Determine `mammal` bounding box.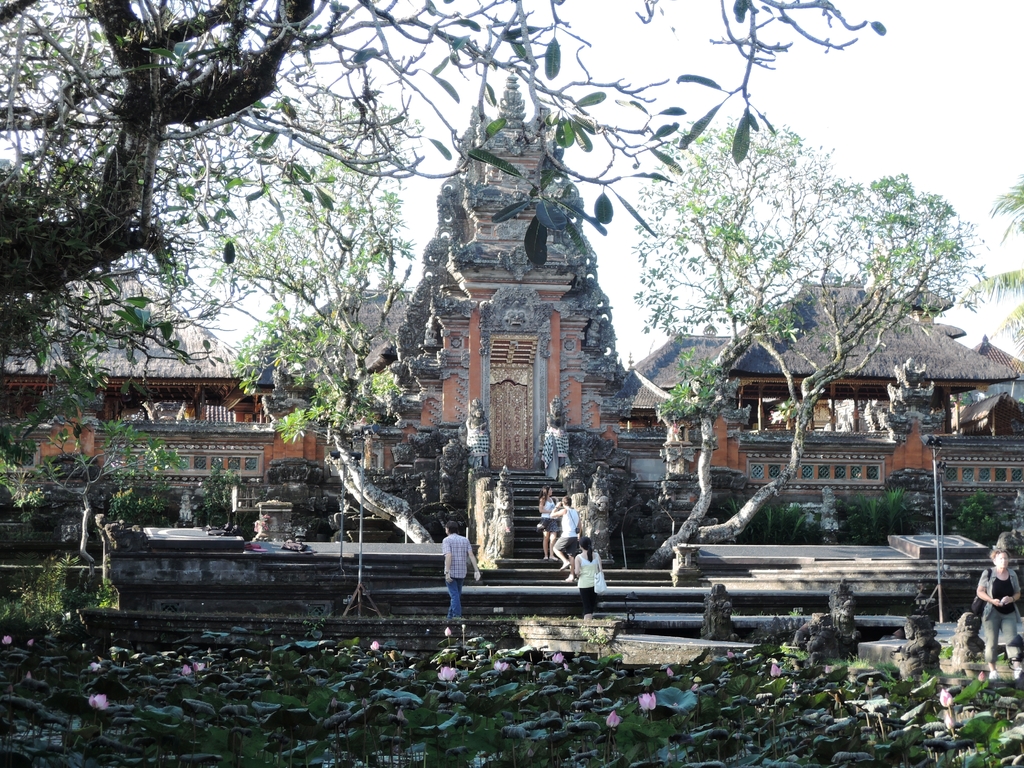
Determined: left=576, top=535, right=605, bottom=622.
